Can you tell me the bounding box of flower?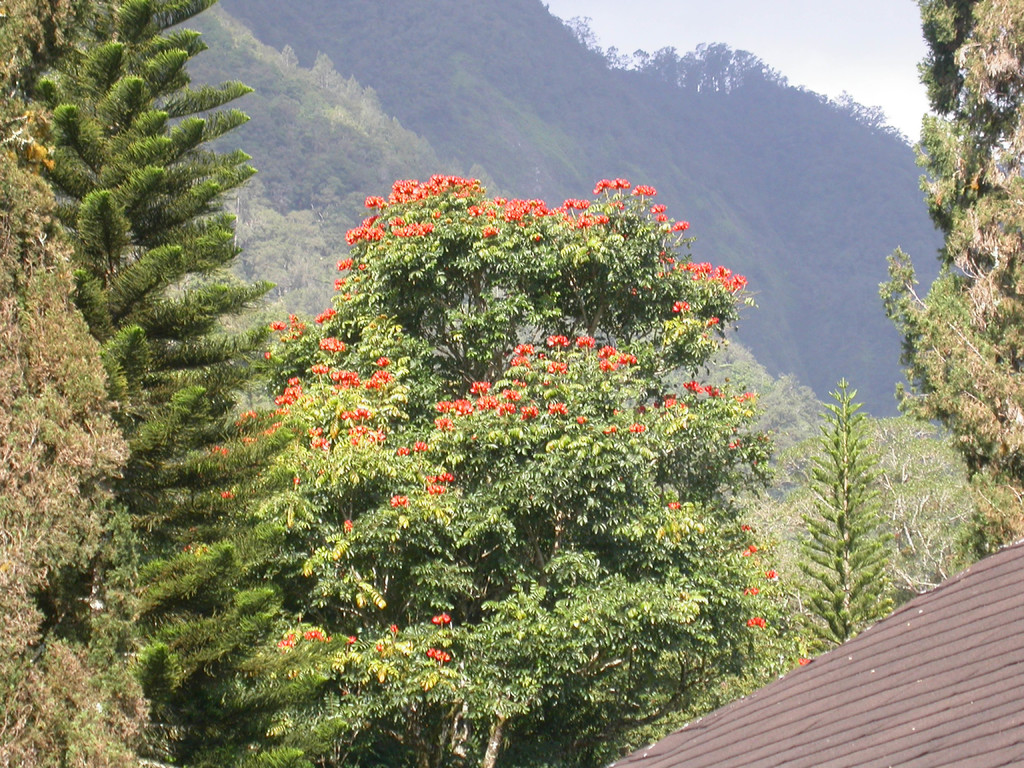
<box>351,421,384,444</box>.
